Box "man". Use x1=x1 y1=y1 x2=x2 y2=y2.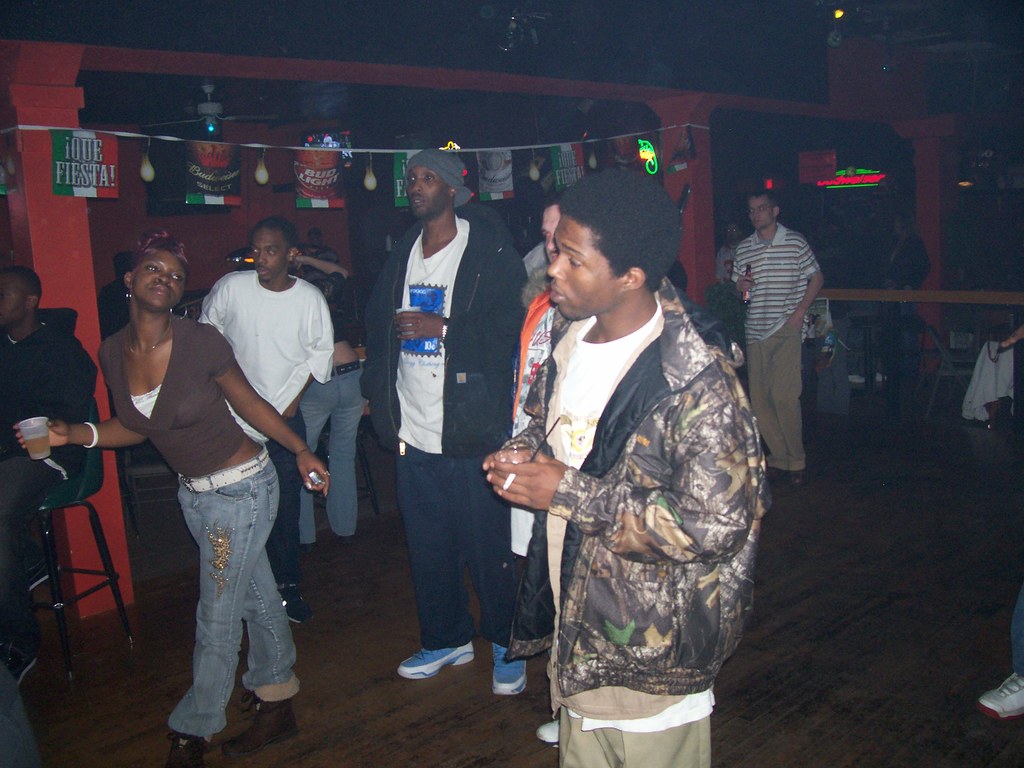
x1=0 y1=269 x2=100 y2=673.
